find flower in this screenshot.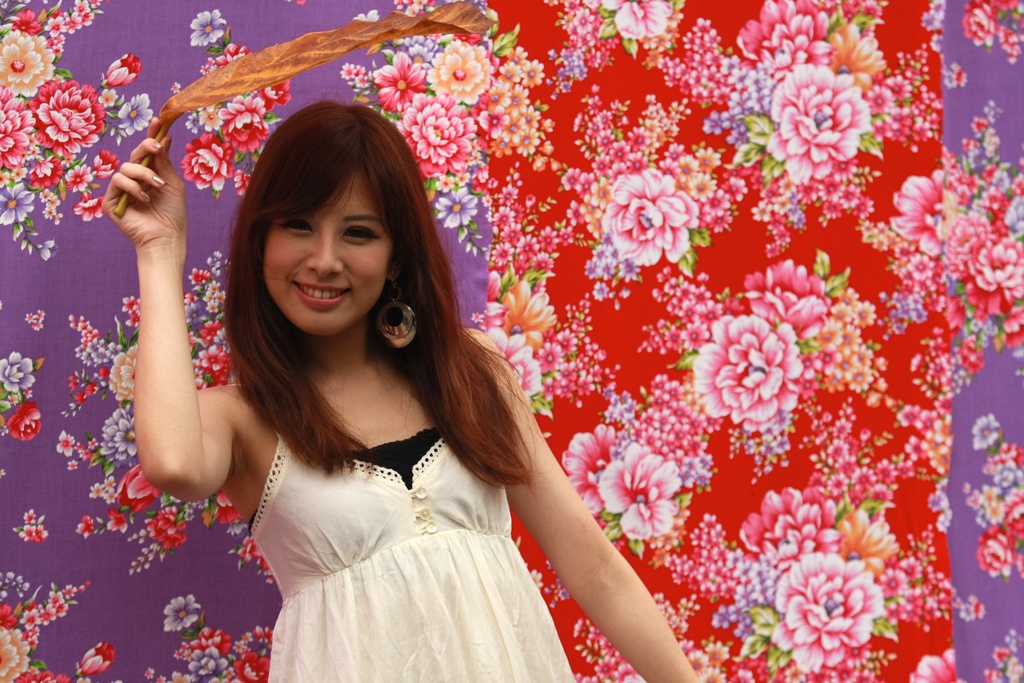
The bounding box for flower is 966, 0, 998, 50.
